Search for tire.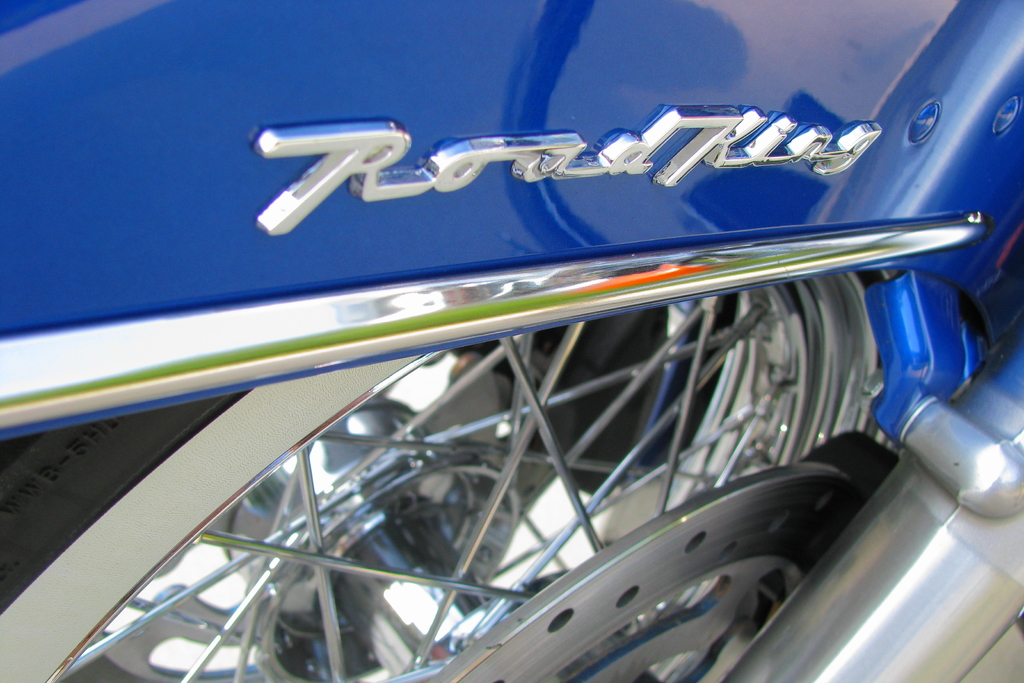
Found at {"x1": 0, "y1": 402, "x2": 891, "y2": 682}.
